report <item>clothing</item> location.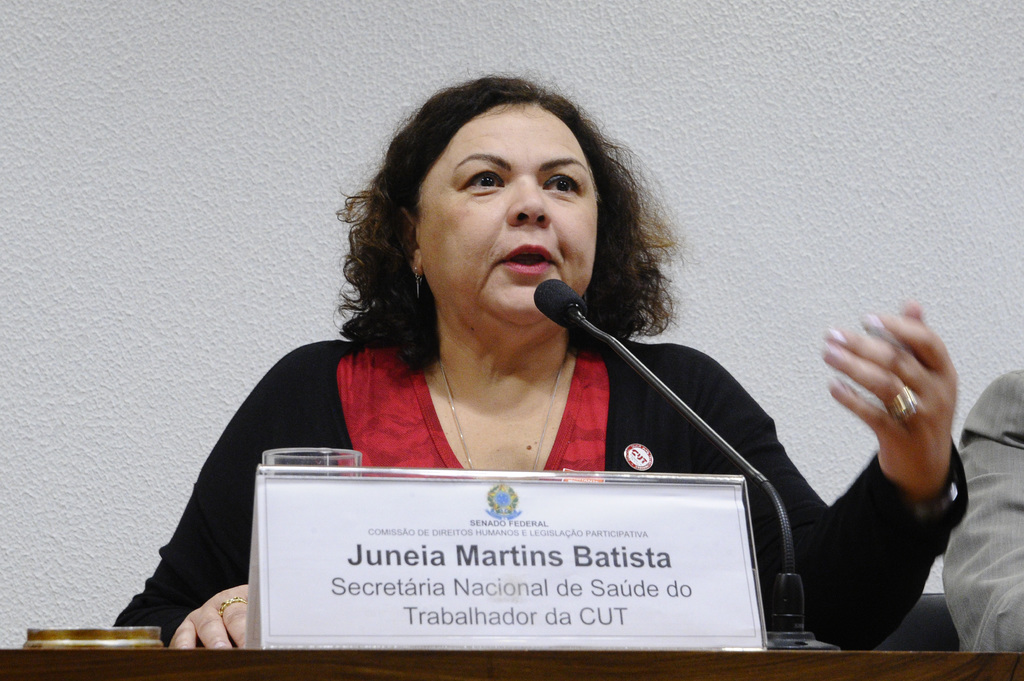
Report: rect(938, 358, 1023, 653).
